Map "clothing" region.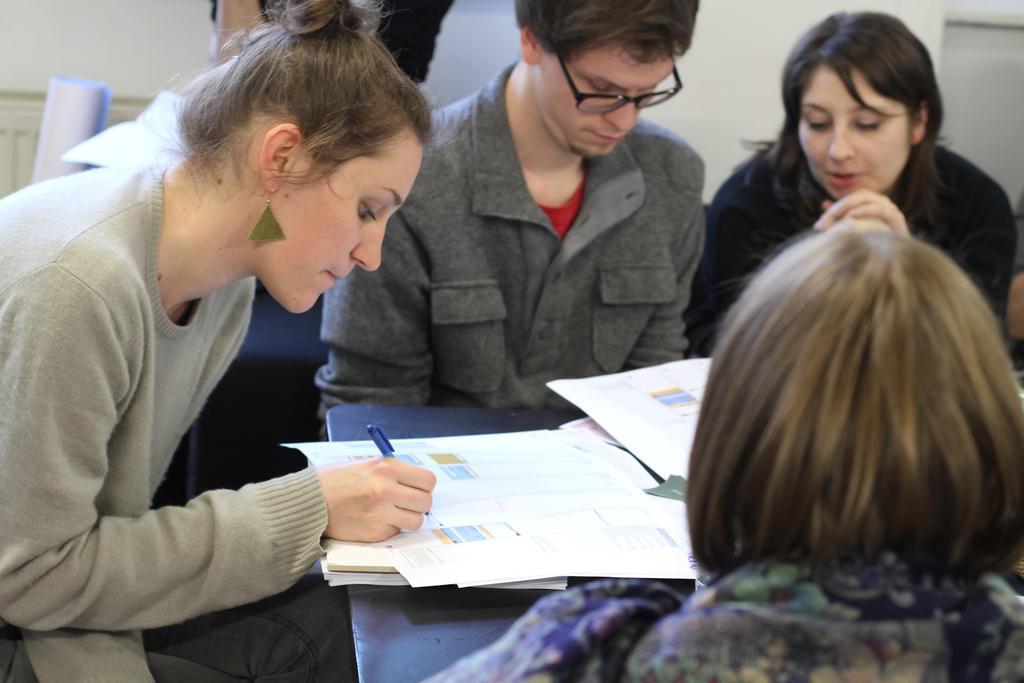
Mapped to region(0, 108, 362, 682).
